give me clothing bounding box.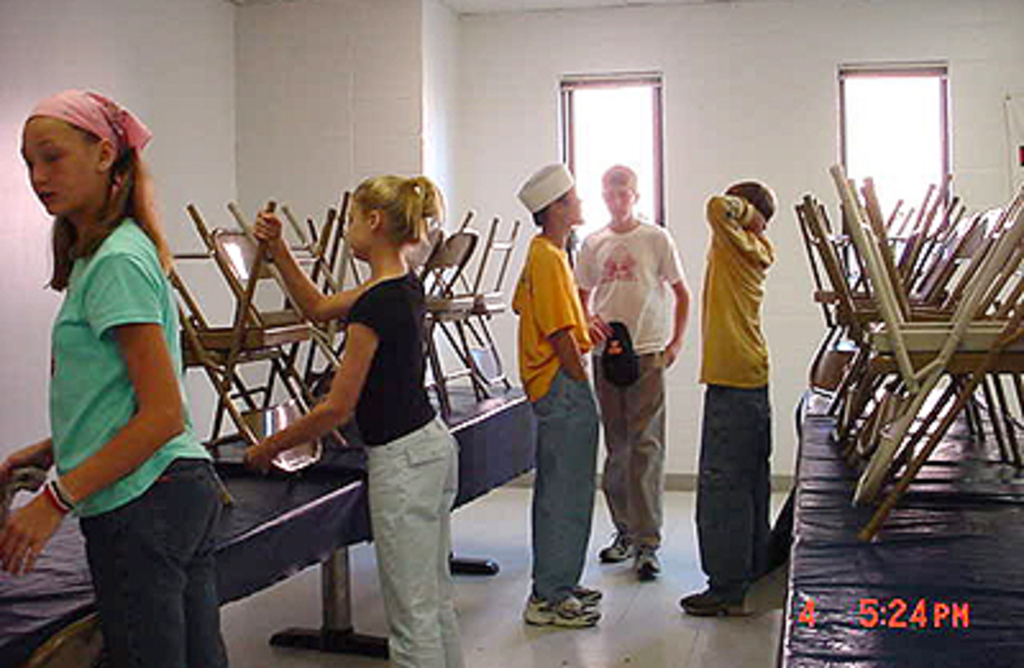
Rect(49, 212, 228, 665).
